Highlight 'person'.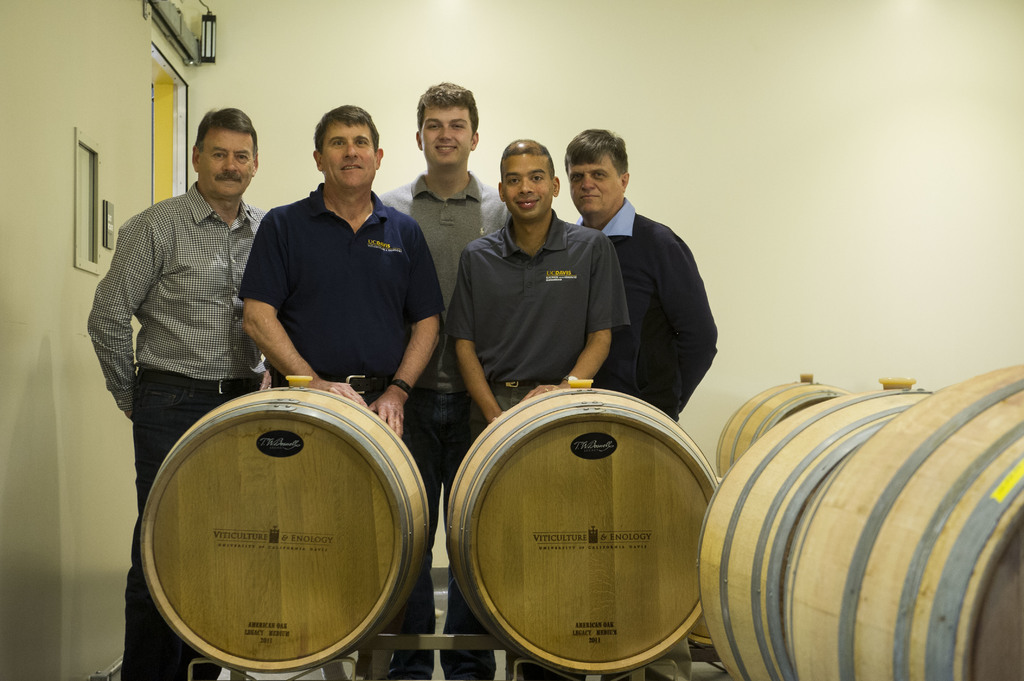
Highlighted region: <bbox>541, 123, 717, 449</bbox>.
